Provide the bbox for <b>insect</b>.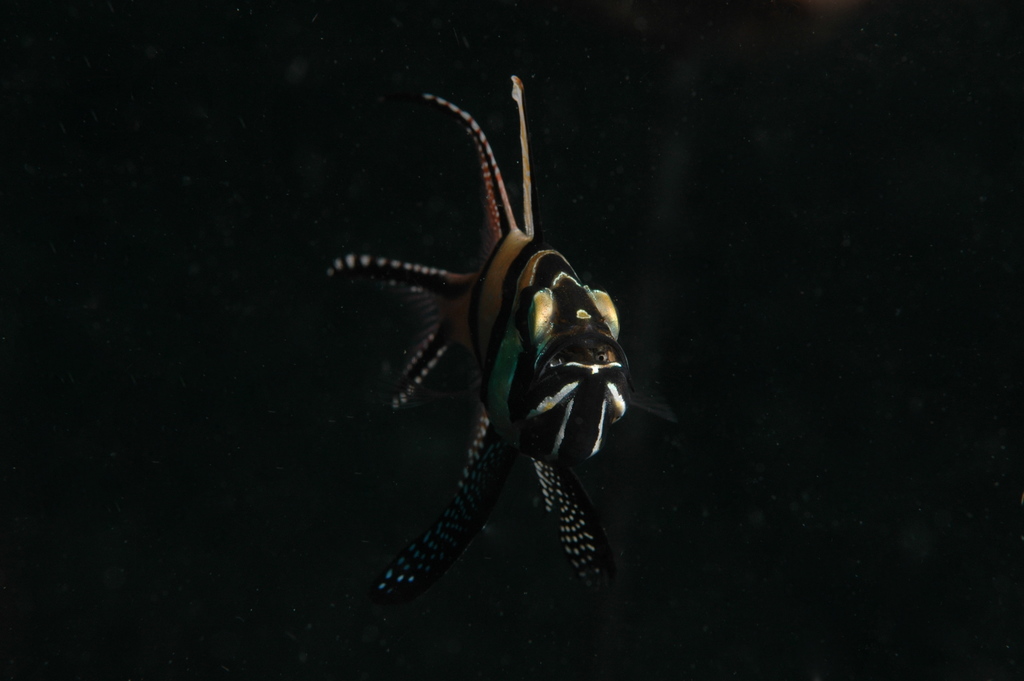
324,74,675,621.
